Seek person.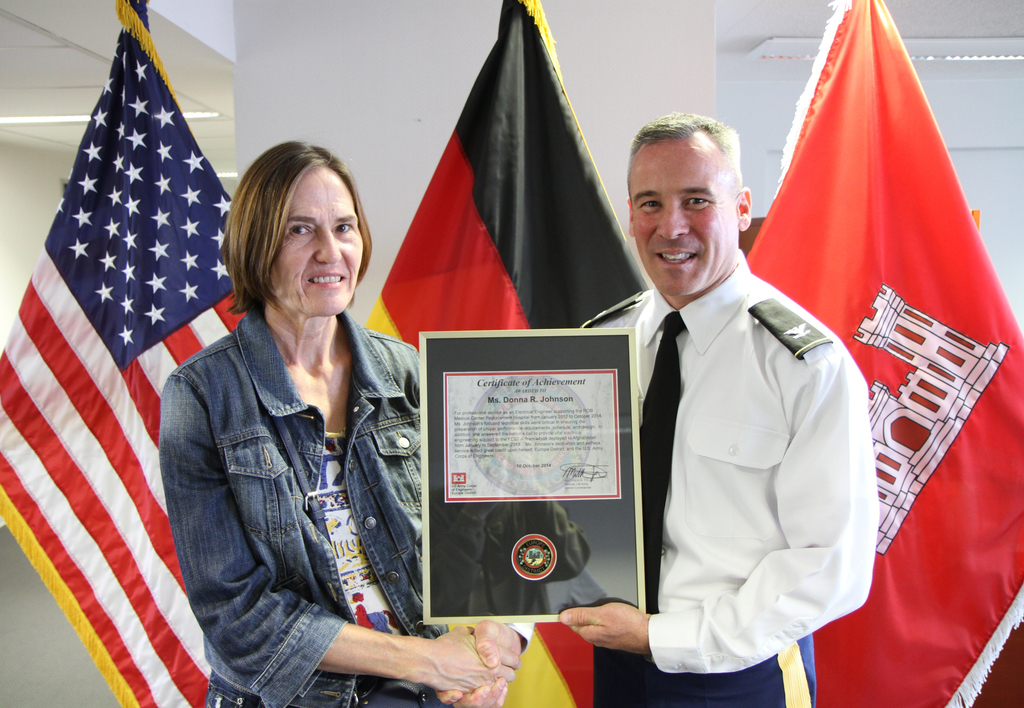
BBox(164, 140, 525, 707).
